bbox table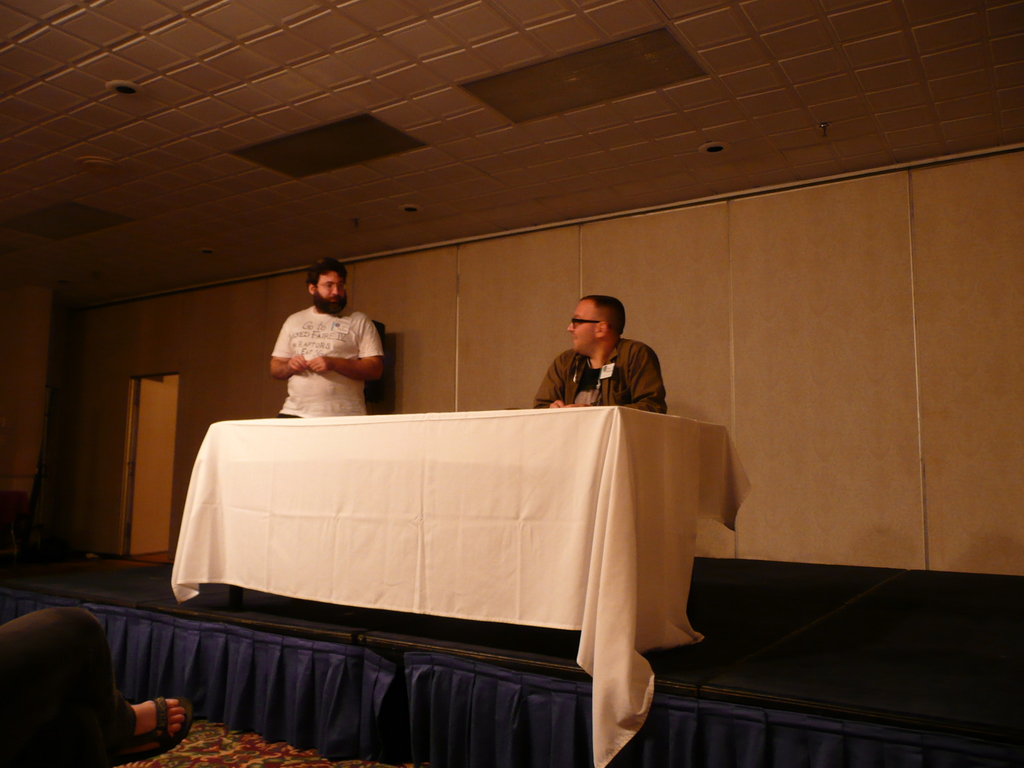
(x1=170, y1=406, x2=753, y2=767)
